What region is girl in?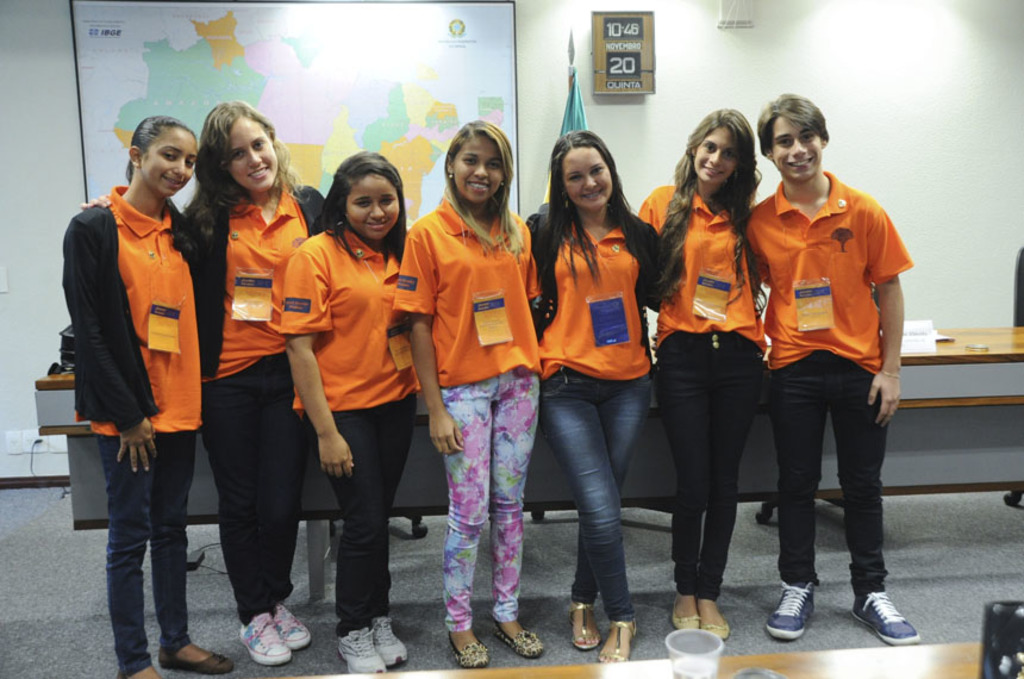
[x1=74, y1=95, x2=329, y2=672].
